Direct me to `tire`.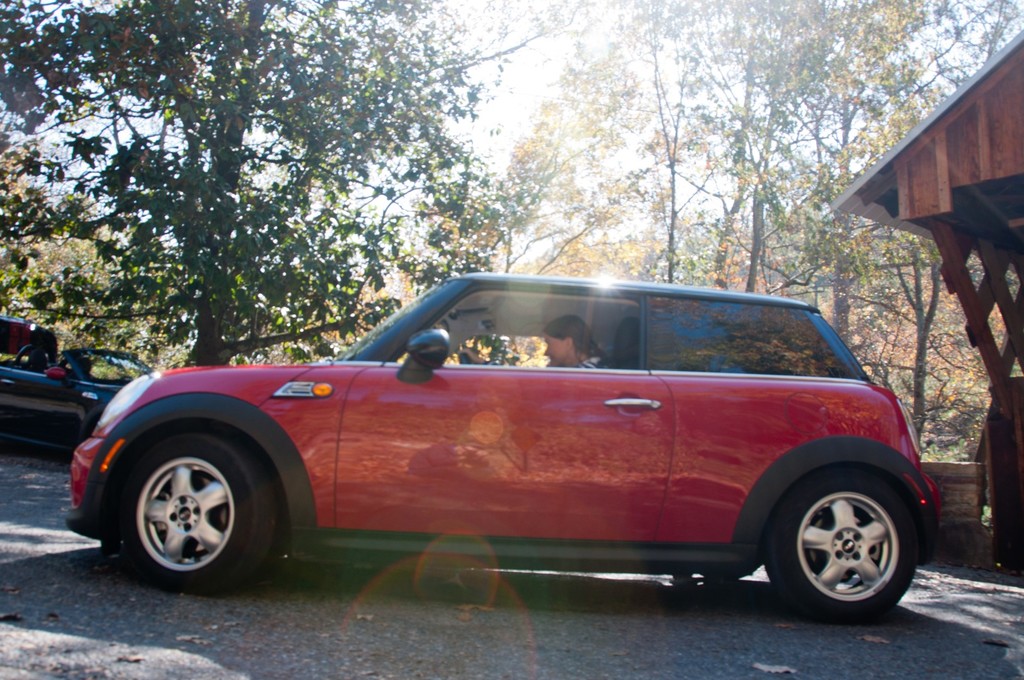
Direction: region(98, 419, 275, 595).
